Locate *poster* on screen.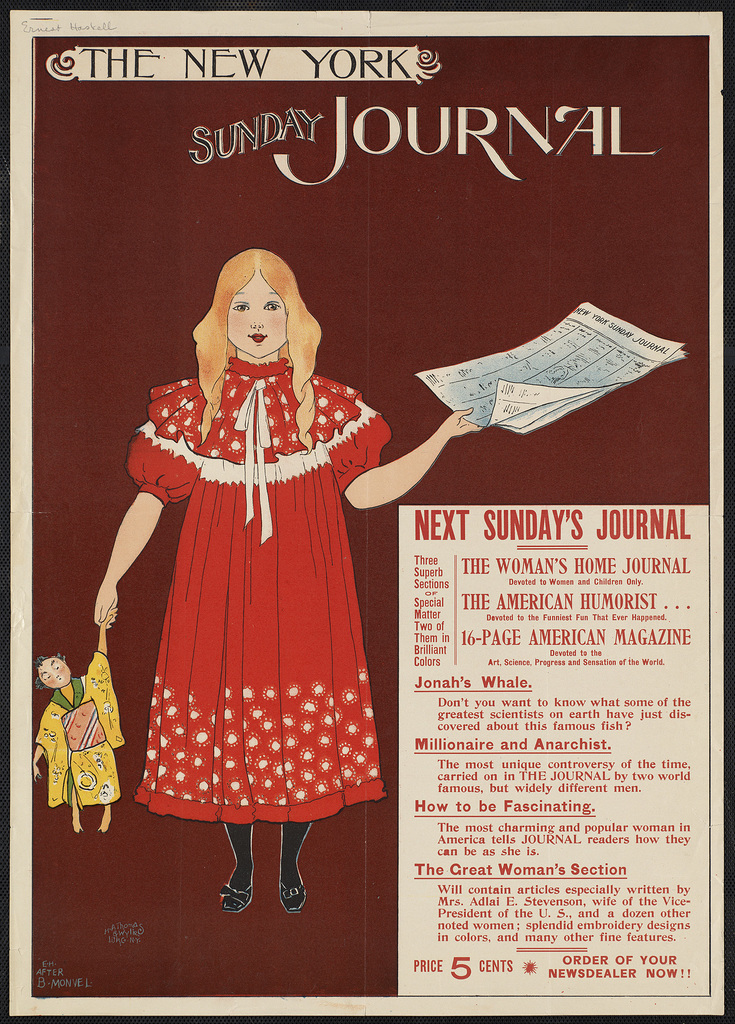
On screen at l=0, t=0, r=734, b=1023.
